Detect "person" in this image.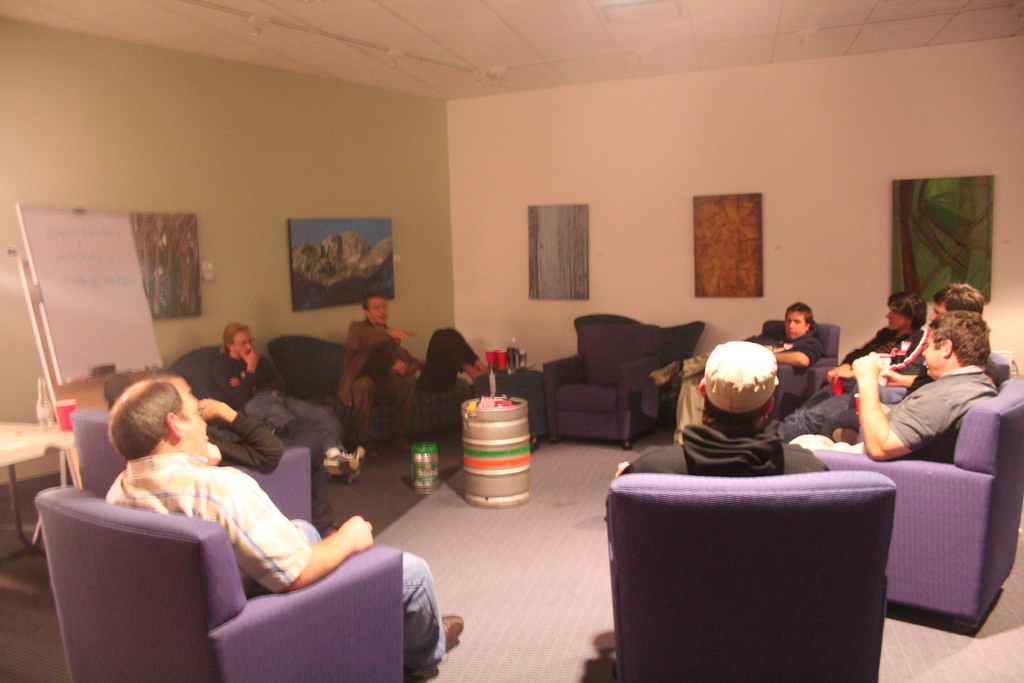
Detection: 653:299:819:443.
